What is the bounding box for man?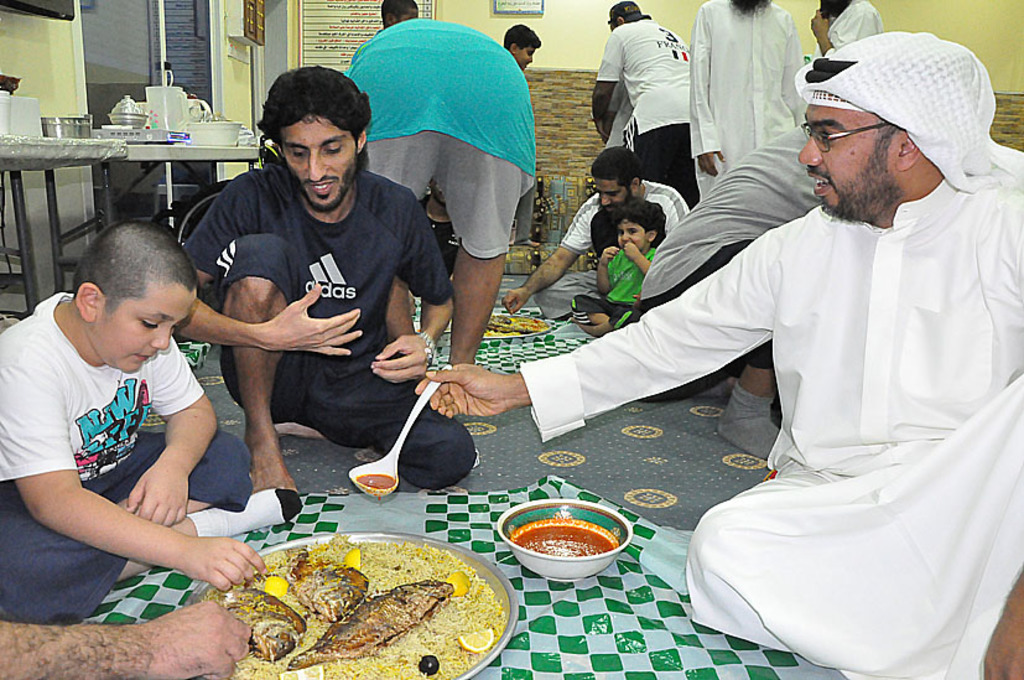
box(503, 144, 698, 318).
